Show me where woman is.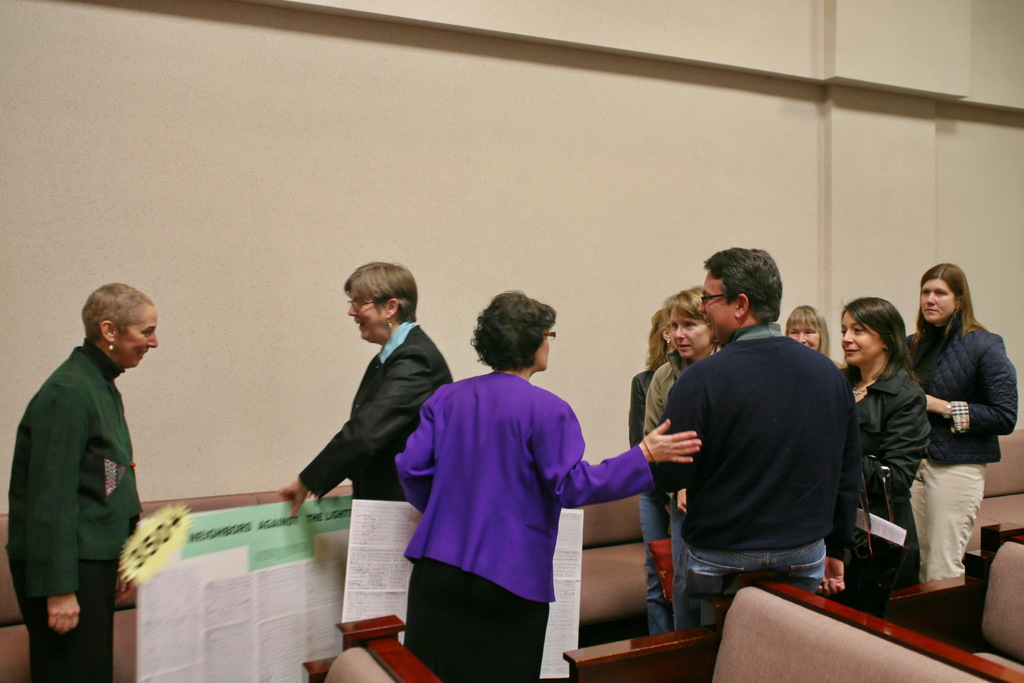
woman is at bbox=(4, 275, 161, 682).
